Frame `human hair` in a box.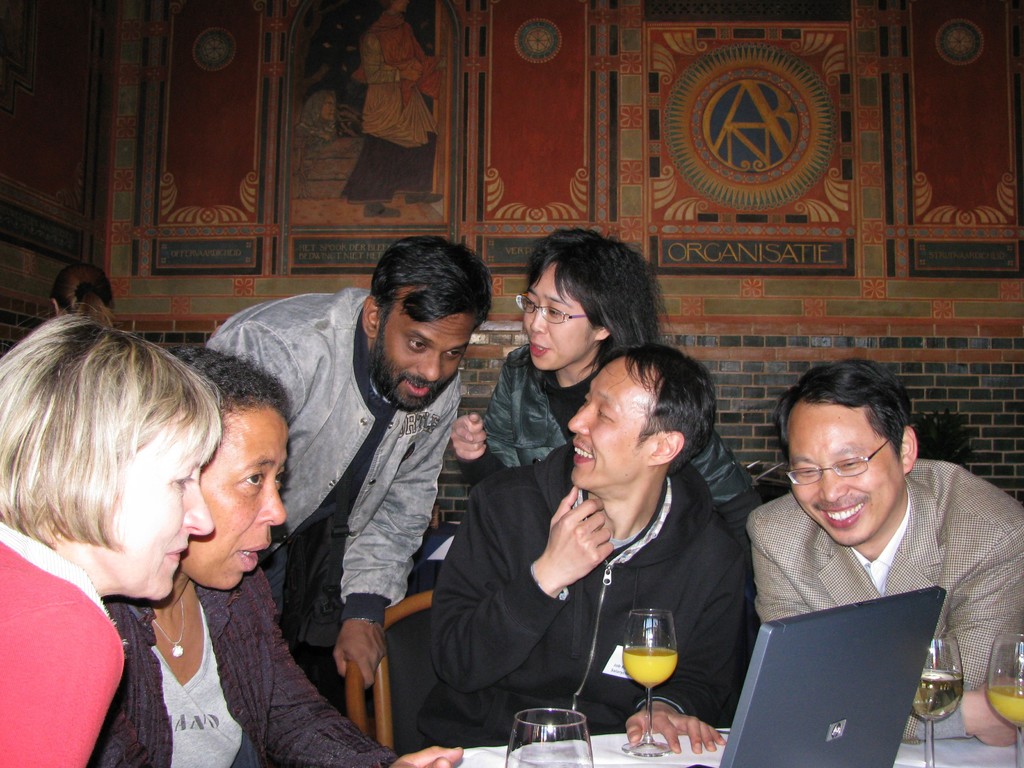
x1=771, y1=357, x2=913, y2=465.
